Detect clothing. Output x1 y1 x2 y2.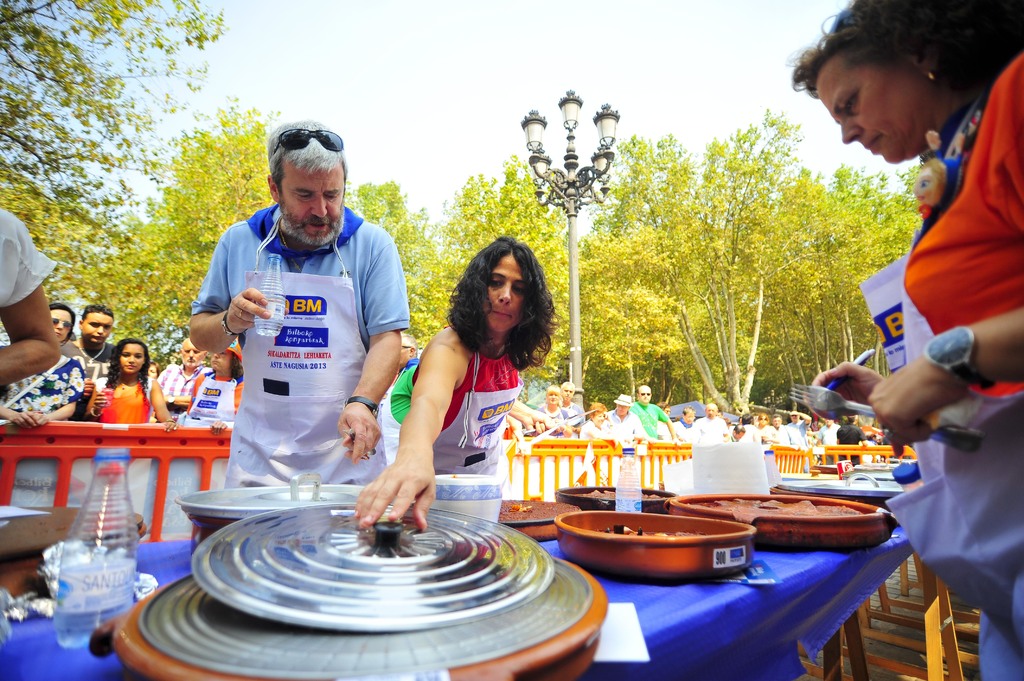
579 421 615 445.
